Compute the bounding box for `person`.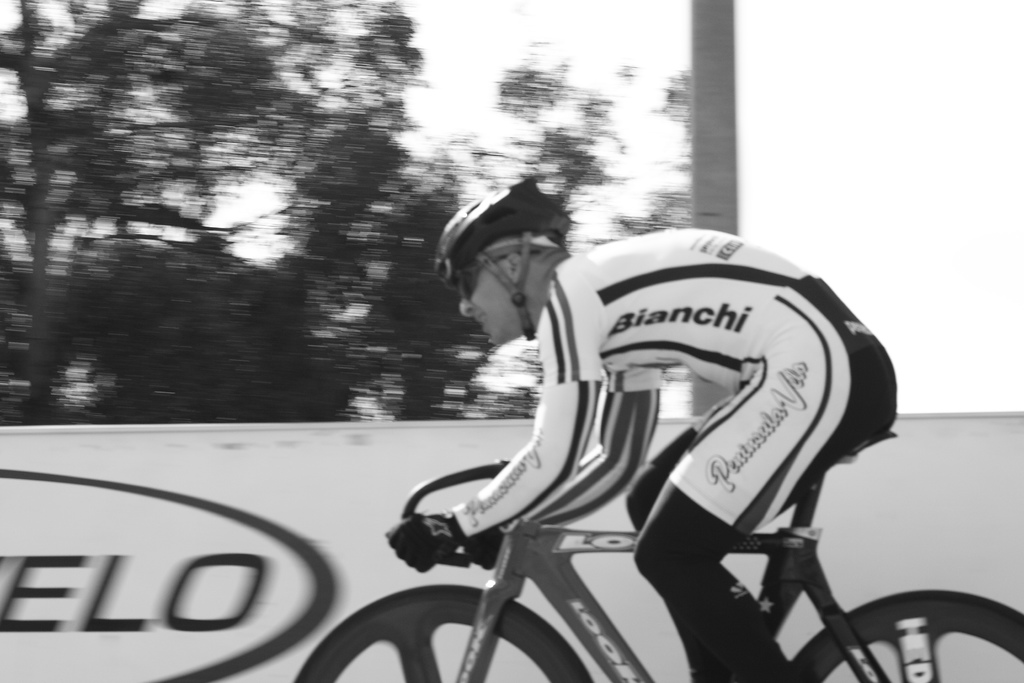
bbox=(384, 180, 901, 682).
